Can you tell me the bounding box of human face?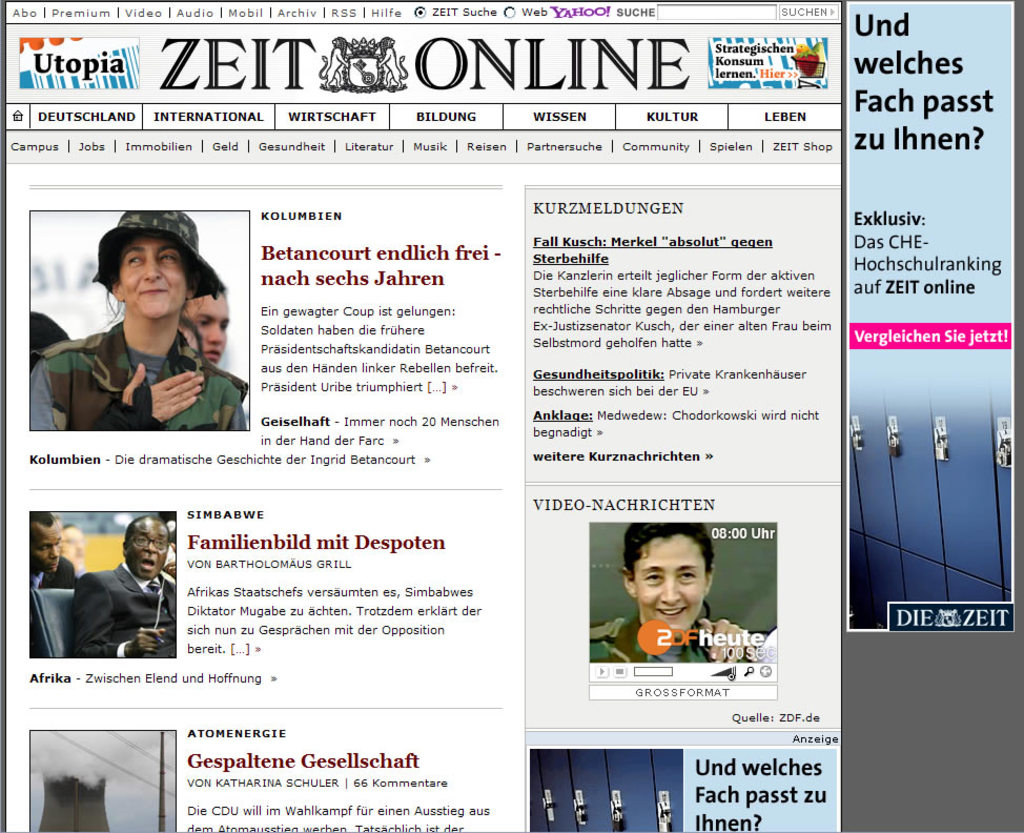
locate(185, 296, 228, 364).
